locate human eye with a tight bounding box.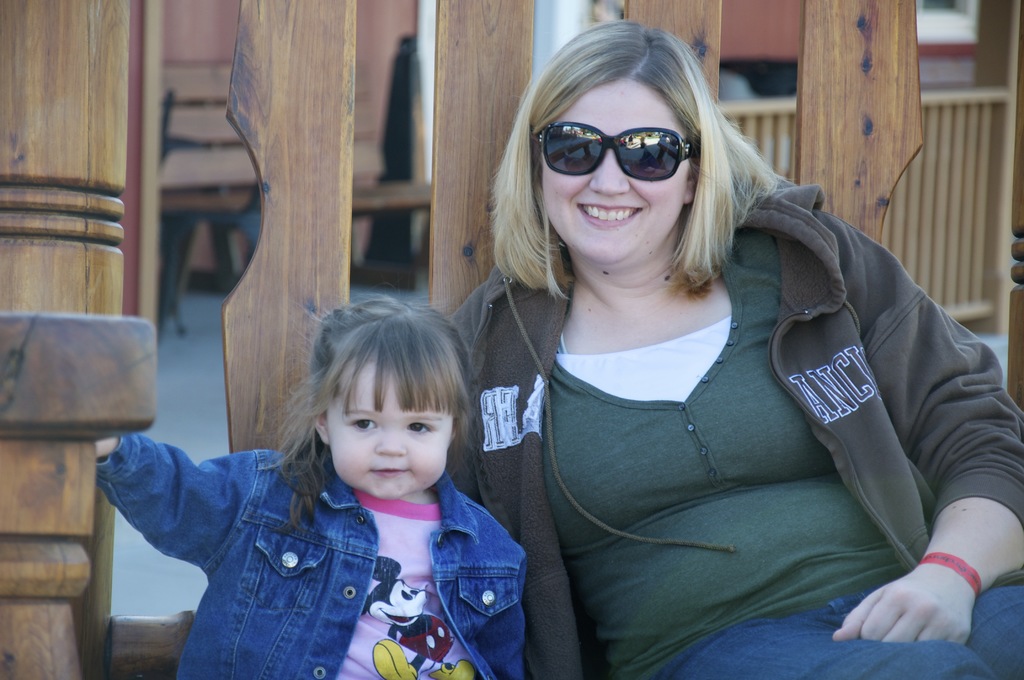
pyautogui.locateOnScreen(404, 418, 431, 437).
